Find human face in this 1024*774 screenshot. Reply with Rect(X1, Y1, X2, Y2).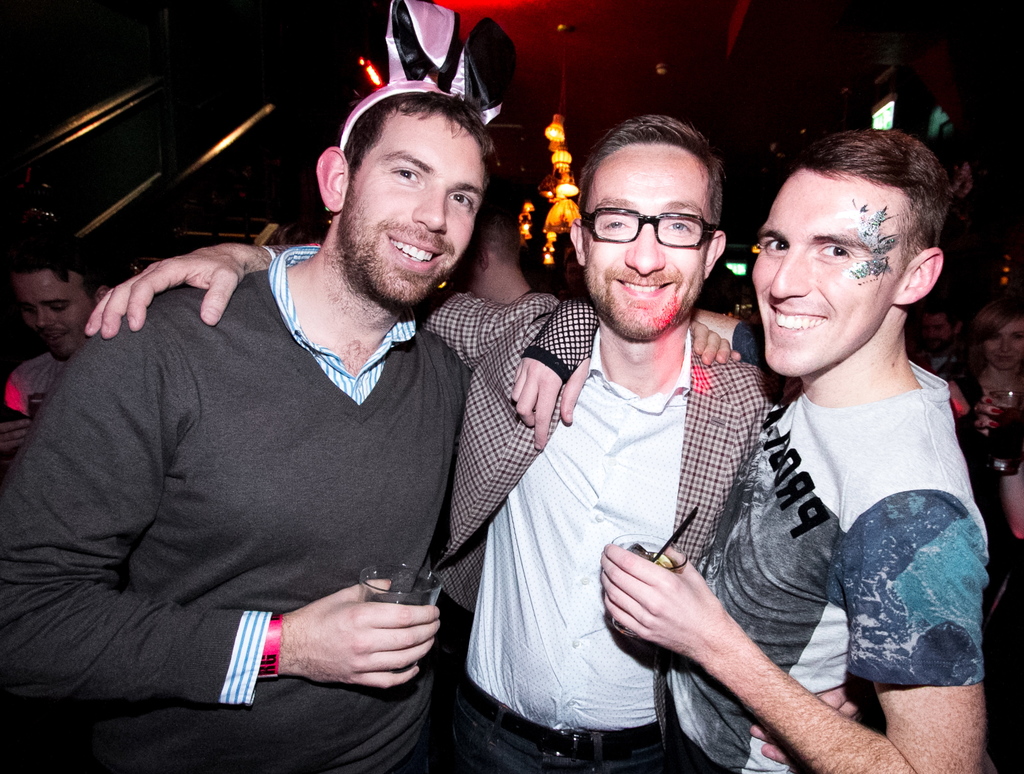
Rect(984, 321, 1023, 371).
